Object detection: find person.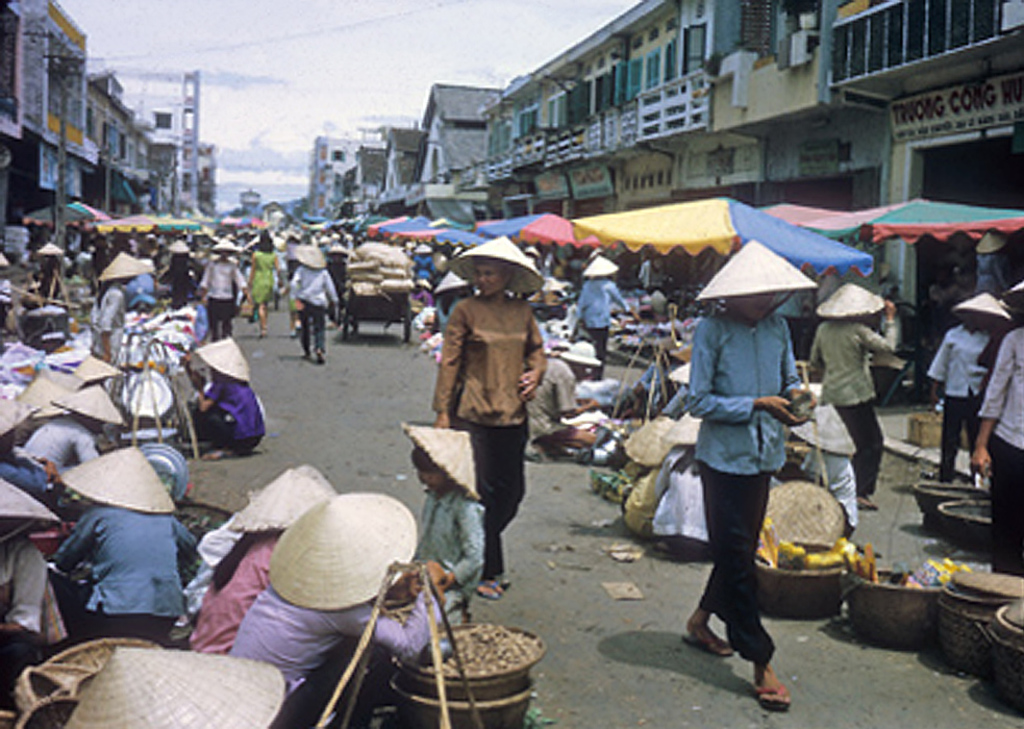
bbox=[664, 241, 811, 707].
